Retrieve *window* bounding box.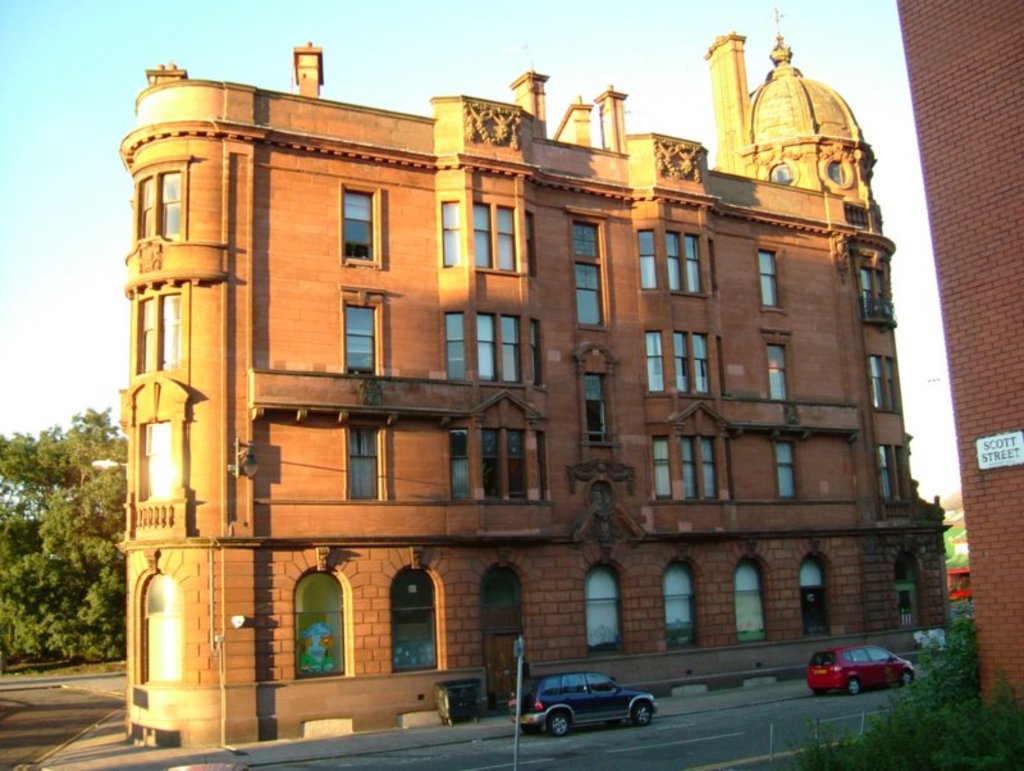
Bounding box: (x1=493, y1=202, x2=520, y2=272).
